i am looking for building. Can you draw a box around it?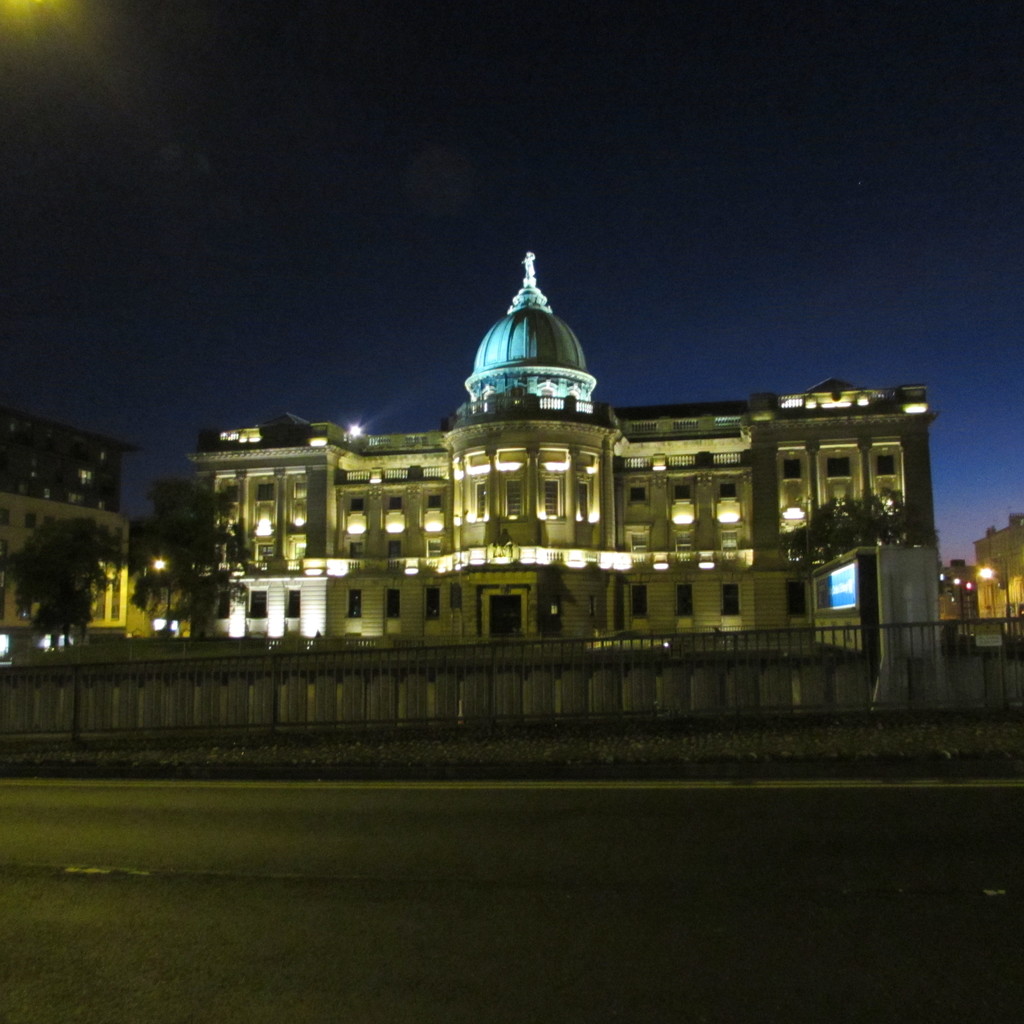
Sure, the bounding box is crop(0, 405, 142, 660).
